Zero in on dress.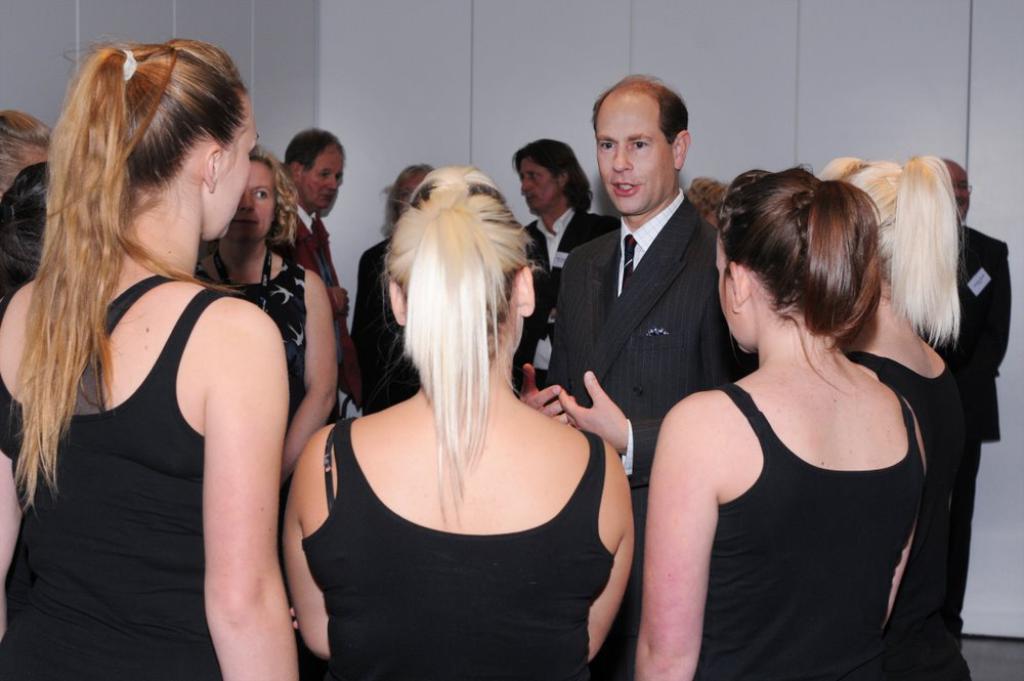
Zeroed in: x1=296, y1=413, x2=614, y2=680.
